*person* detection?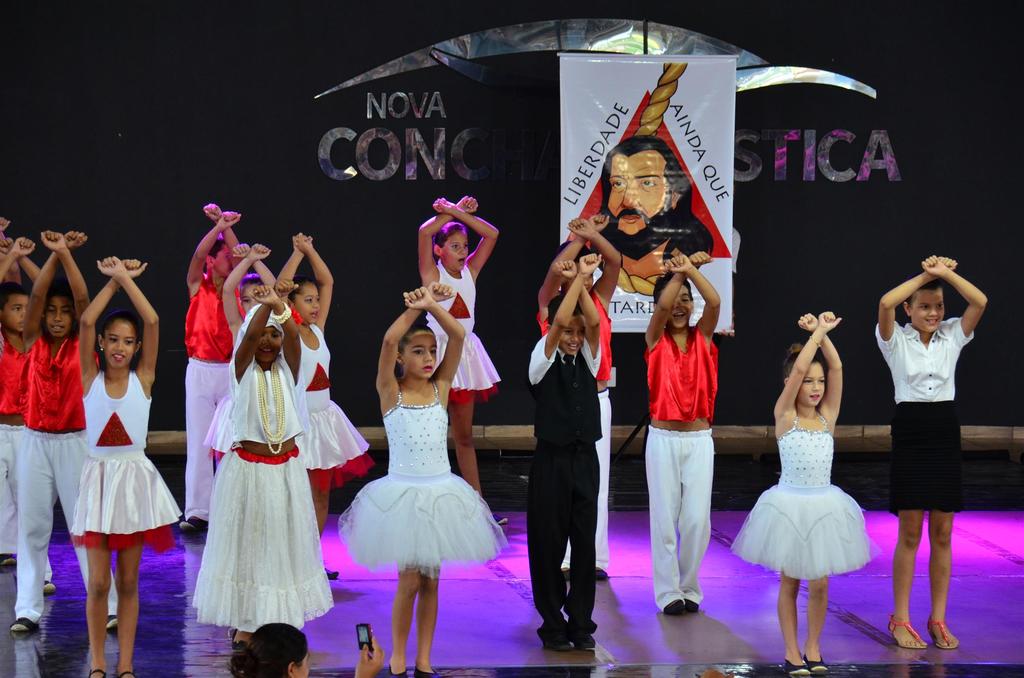
select_region(12, 223, 124, 637)
